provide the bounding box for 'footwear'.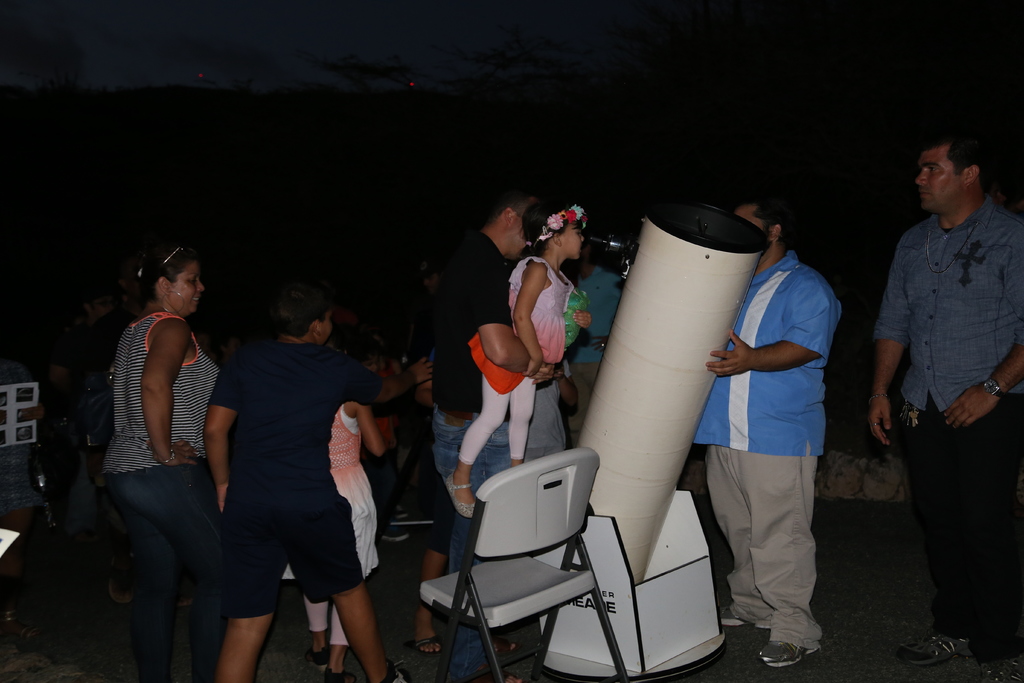
region(718, 598, 774, 631).
